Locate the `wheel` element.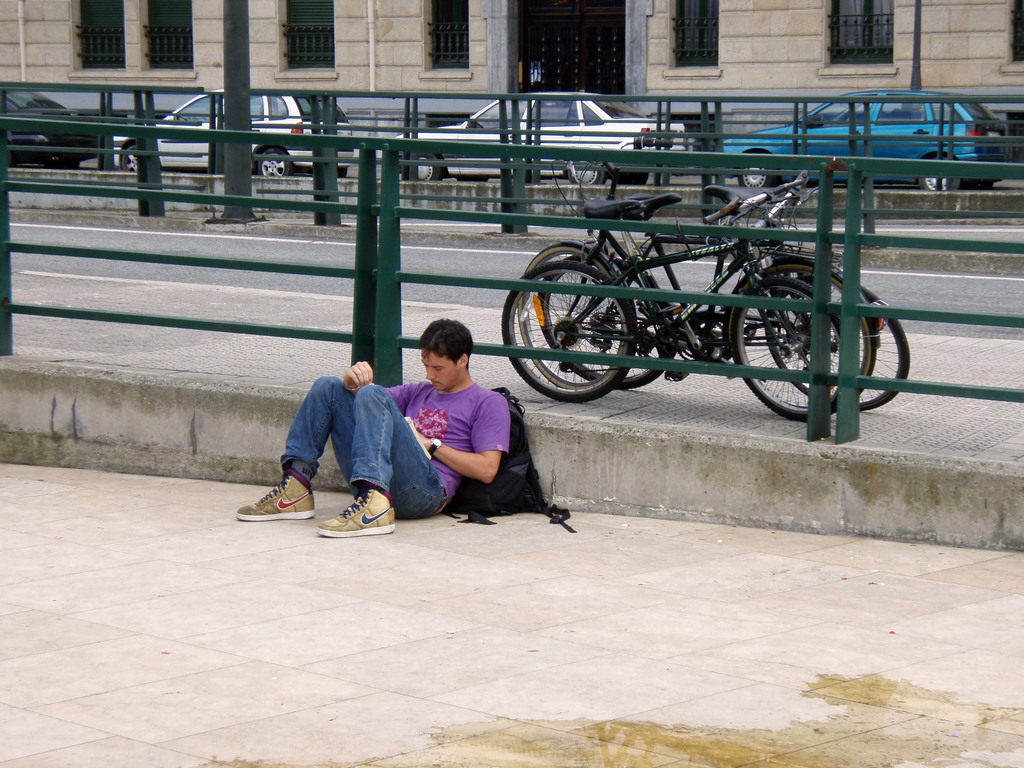
Element bbox: bbox(253, 145, 289, 182).
